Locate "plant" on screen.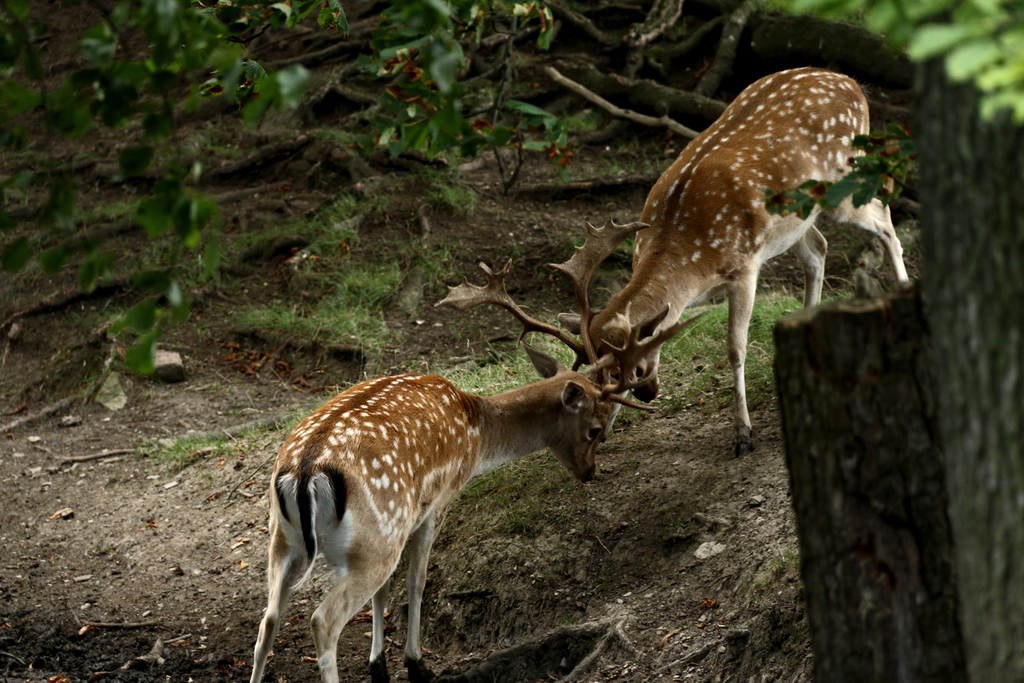
On screen at {"x1": 224, "y1": 258, "x2": 409, "y2": 367}.
